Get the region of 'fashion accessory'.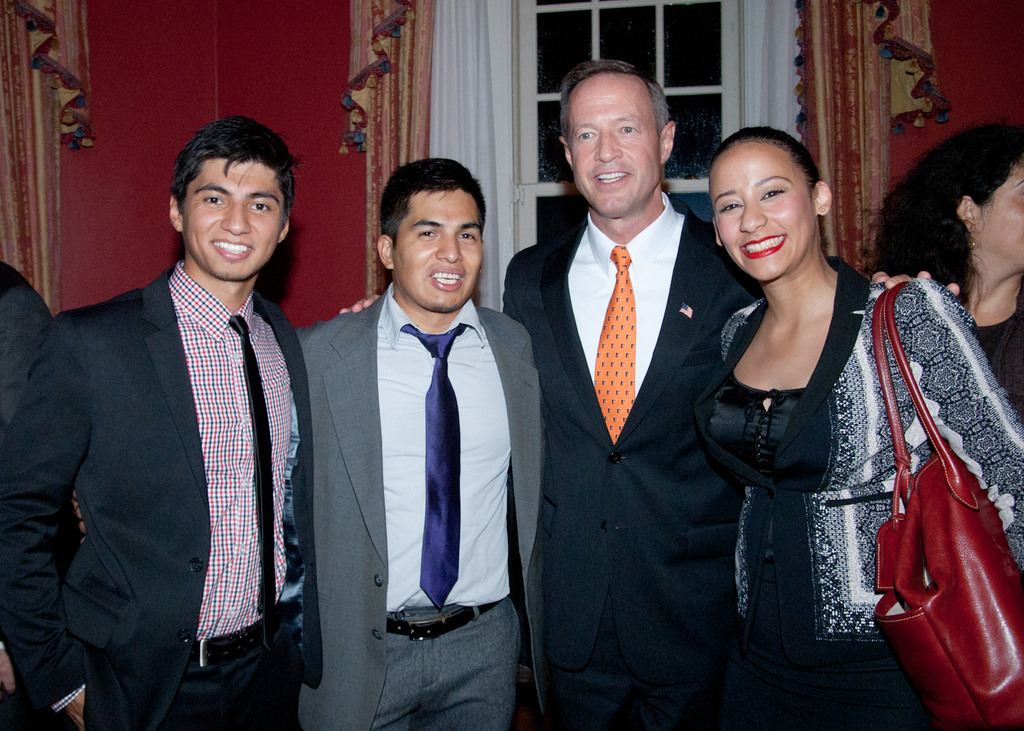
select_region(871, 277, 1023, 730).
